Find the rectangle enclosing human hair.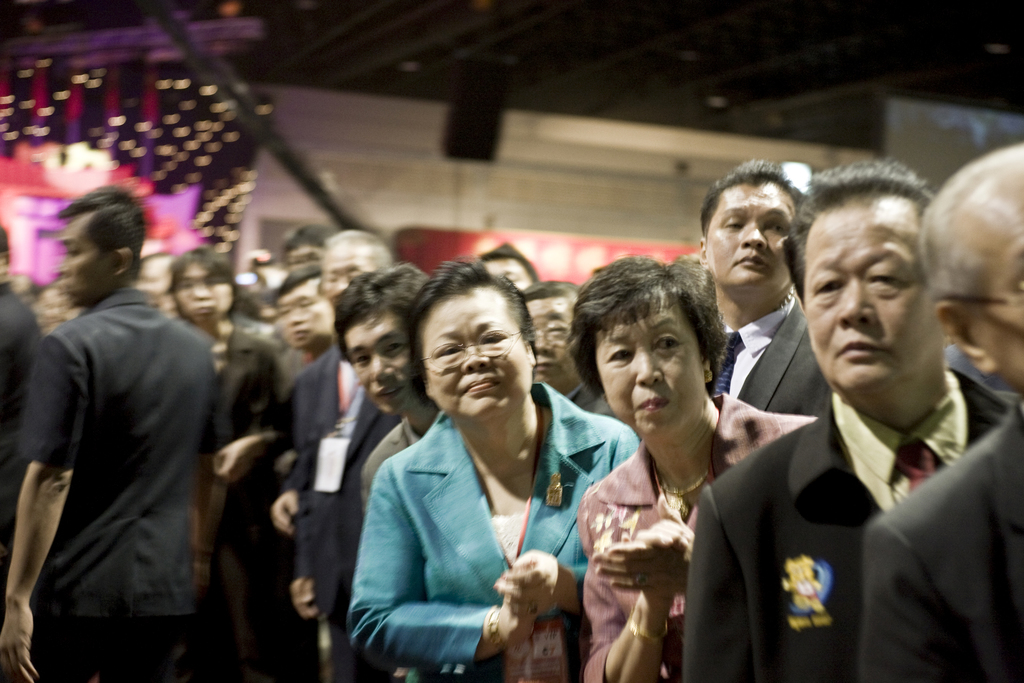
Rect(332, 256, 439, 361).
